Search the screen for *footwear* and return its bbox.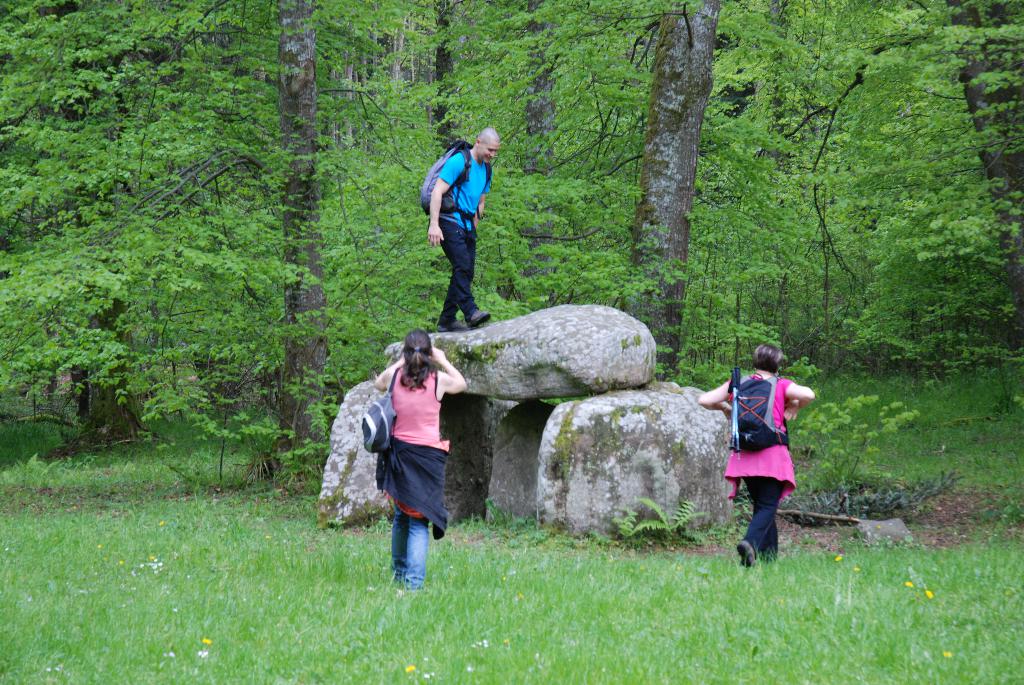
Found: region(737, 539, 757, 568).
